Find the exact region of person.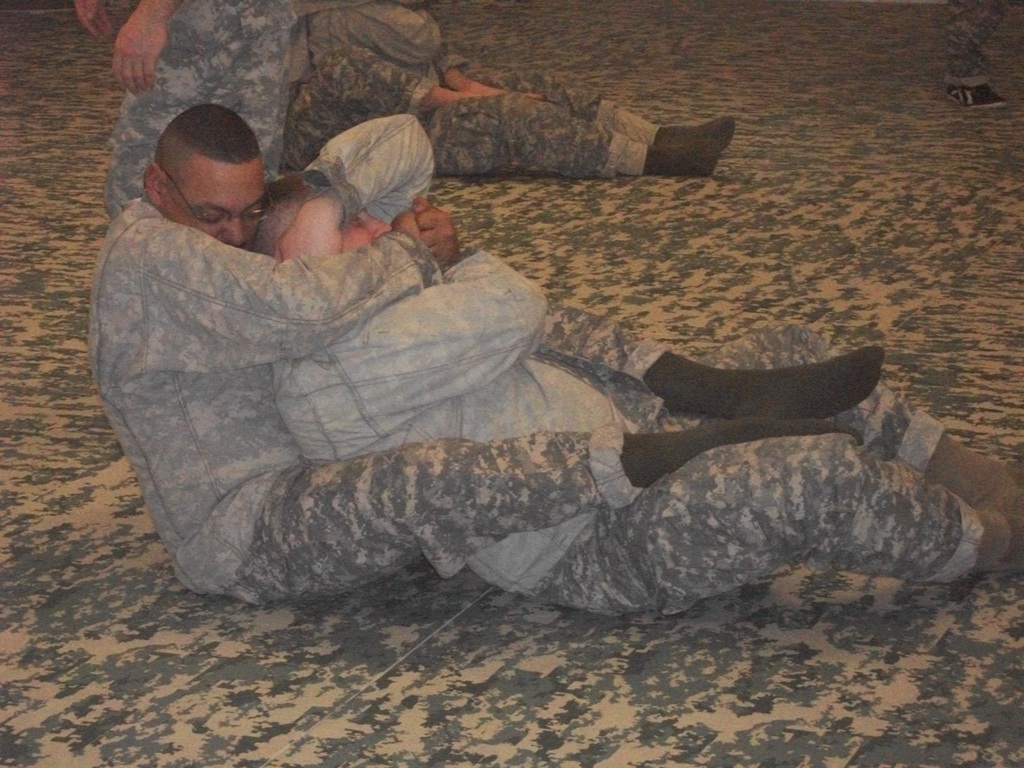
Exact region: box=[243, 108, 1023, 616].
